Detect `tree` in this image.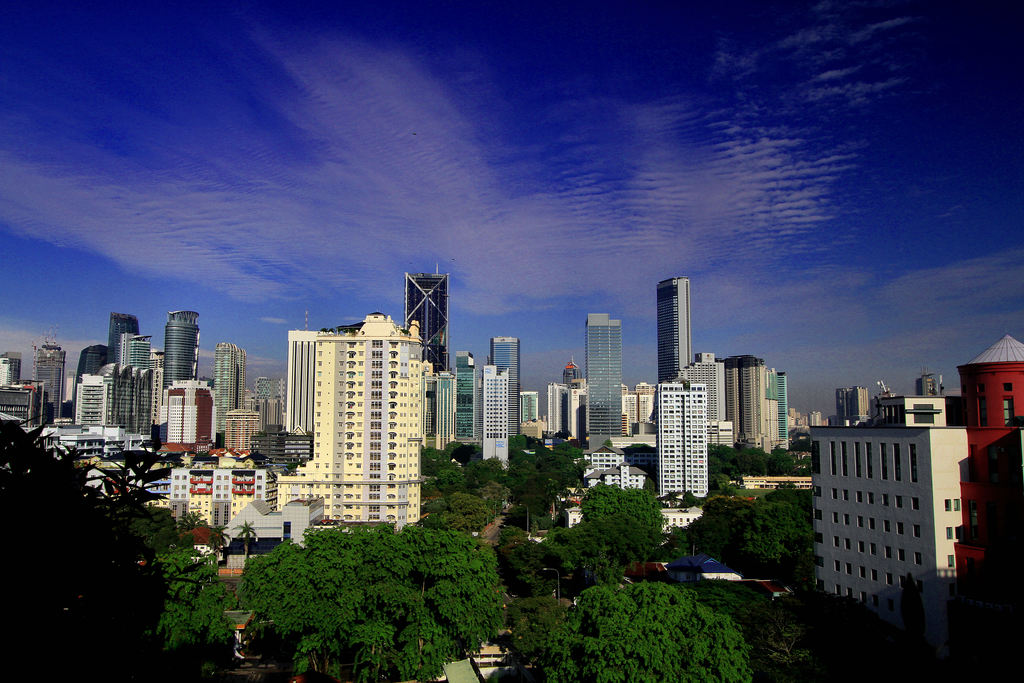
Detection: bbox=[420, 443, 456, 478].
